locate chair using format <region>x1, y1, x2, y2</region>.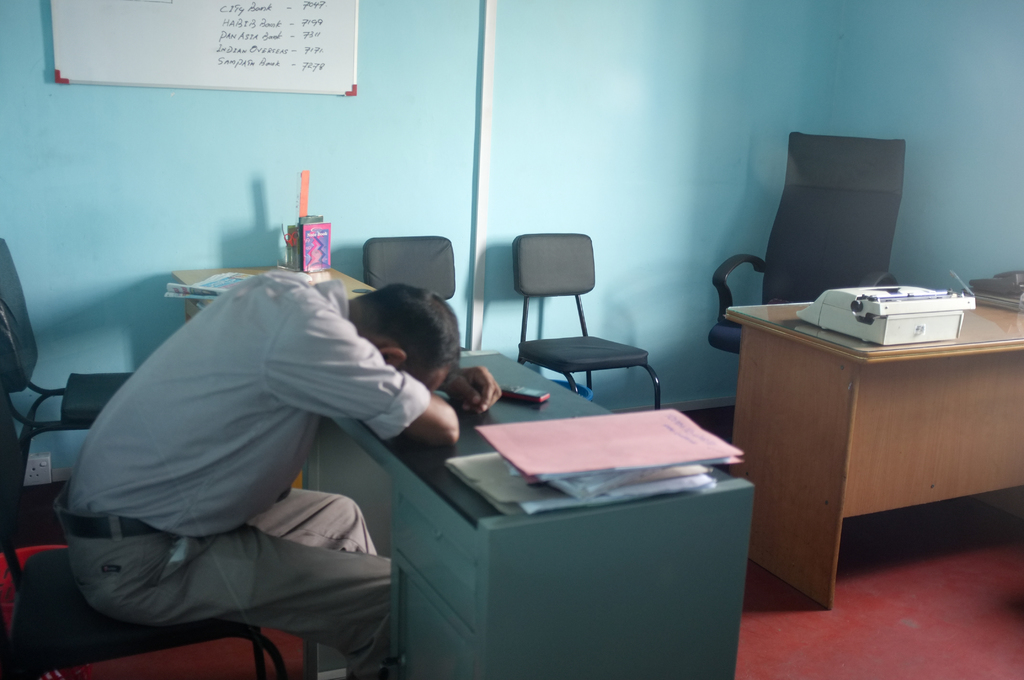
<region>709, 131, 899, 354</region>.
